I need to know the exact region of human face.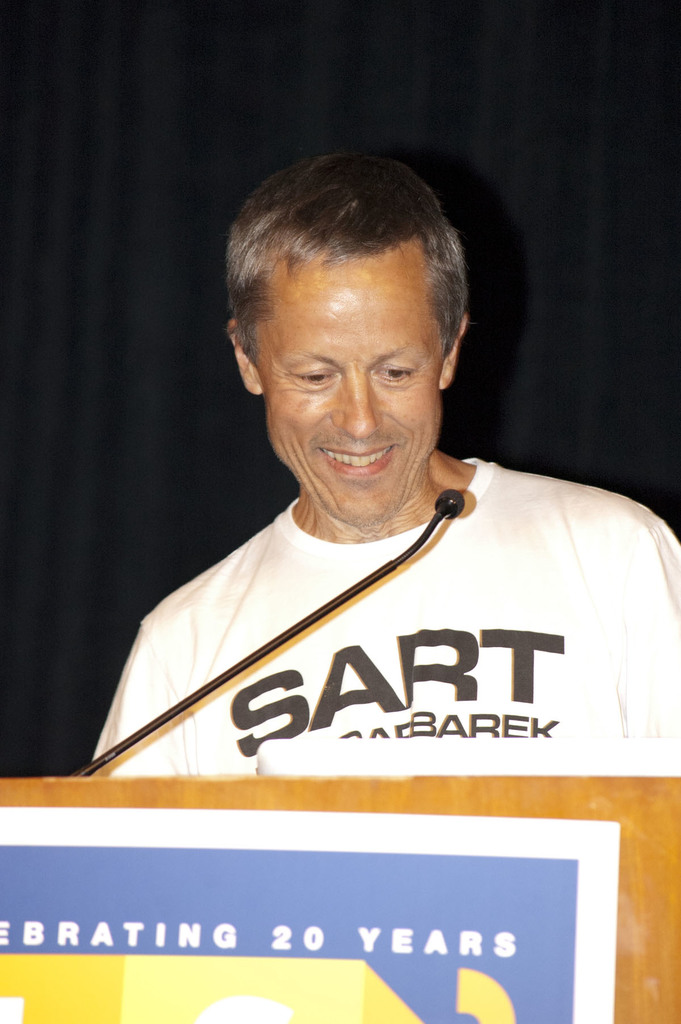
Region: rect(258, 249, 448, 511).
